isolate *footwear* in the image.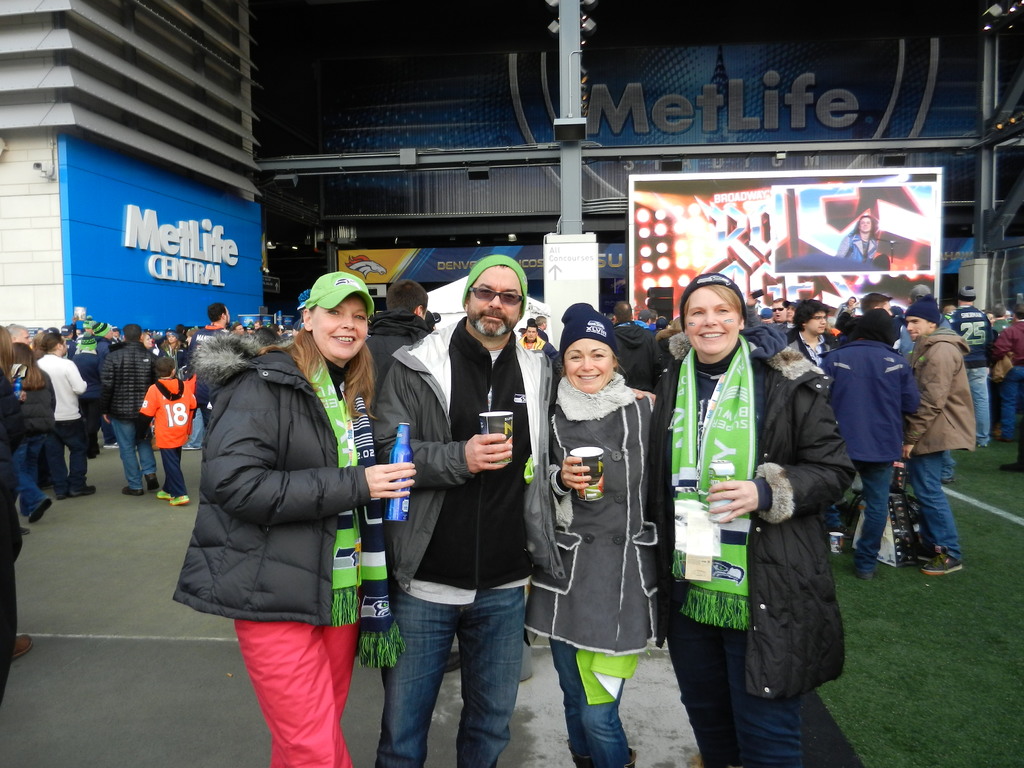
Isolated region: 124:488:143:495.
